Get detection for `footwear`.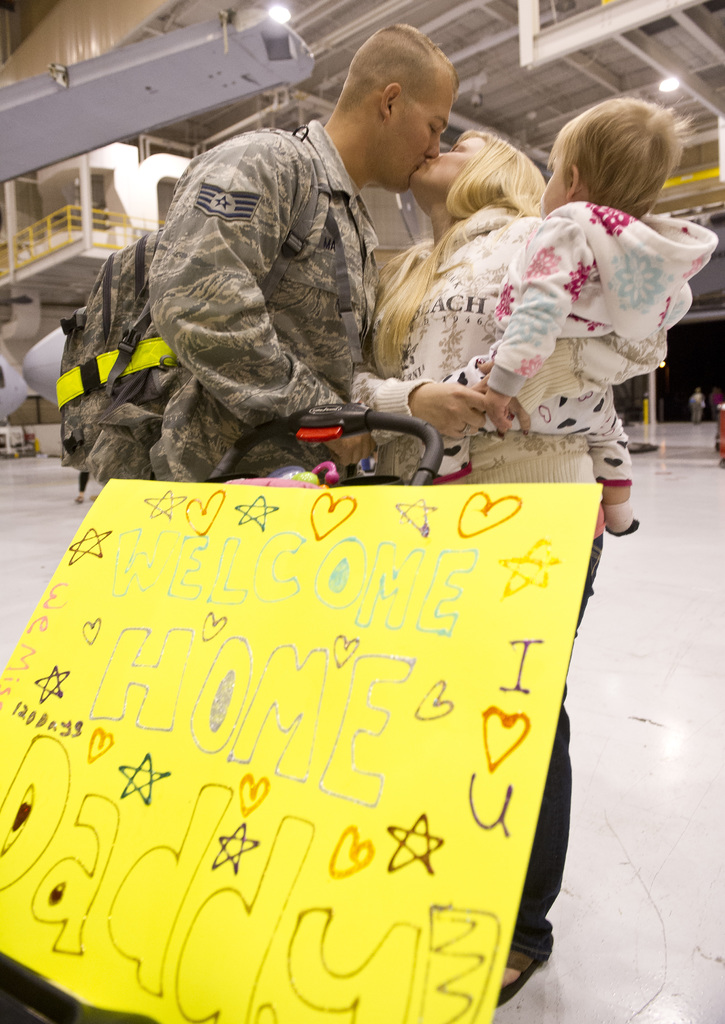
Detection: select_region(498, 942, 548, 1008).
